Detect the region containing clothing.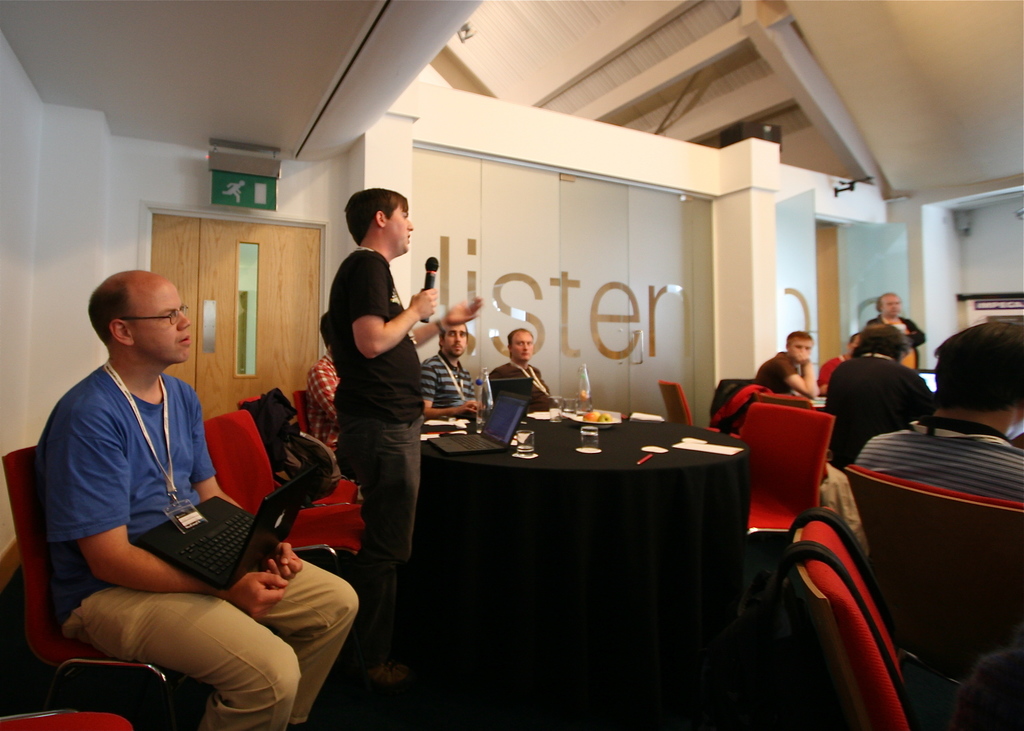
select_region(874, 318, 929, 367).
